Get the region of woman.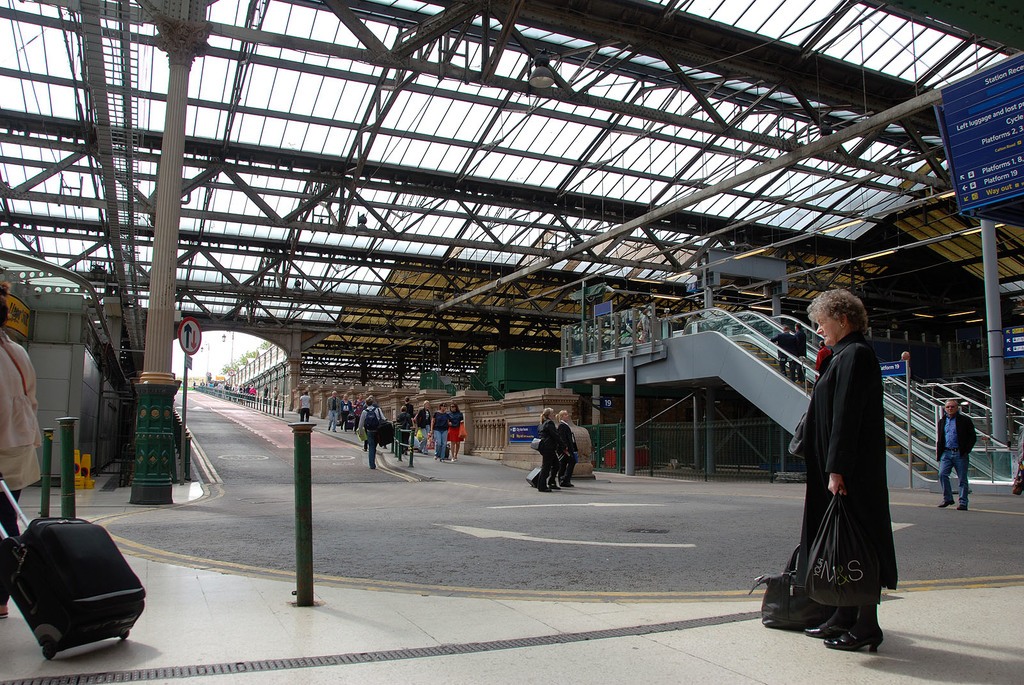
(353, 393, 364, 430).
